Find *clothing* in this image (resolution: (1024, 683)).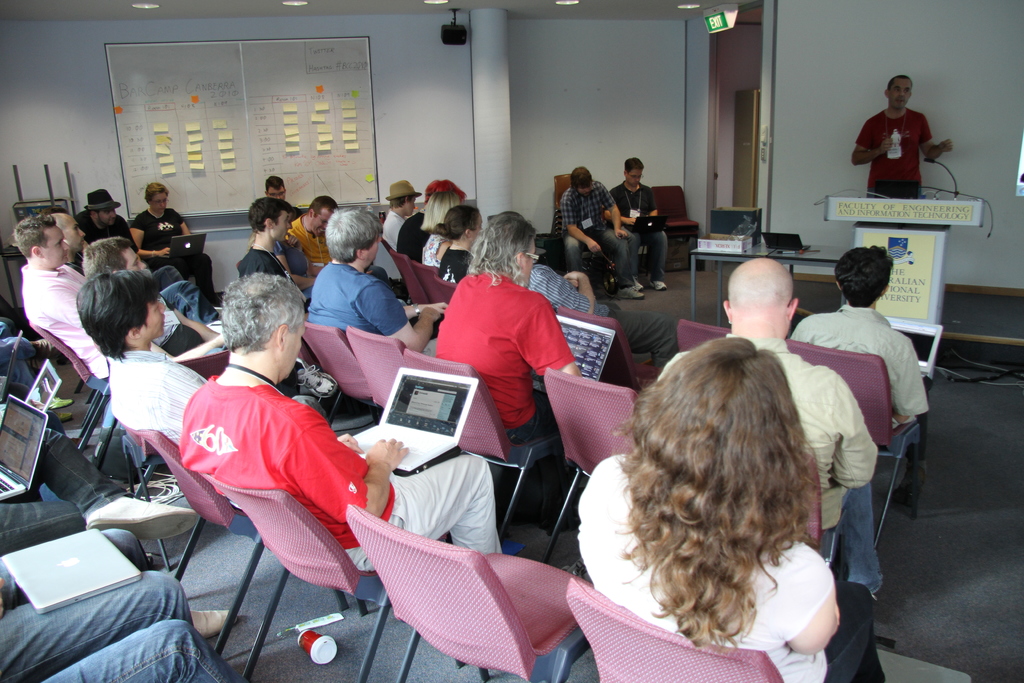
l=0, t=420, r=144, b=555.
